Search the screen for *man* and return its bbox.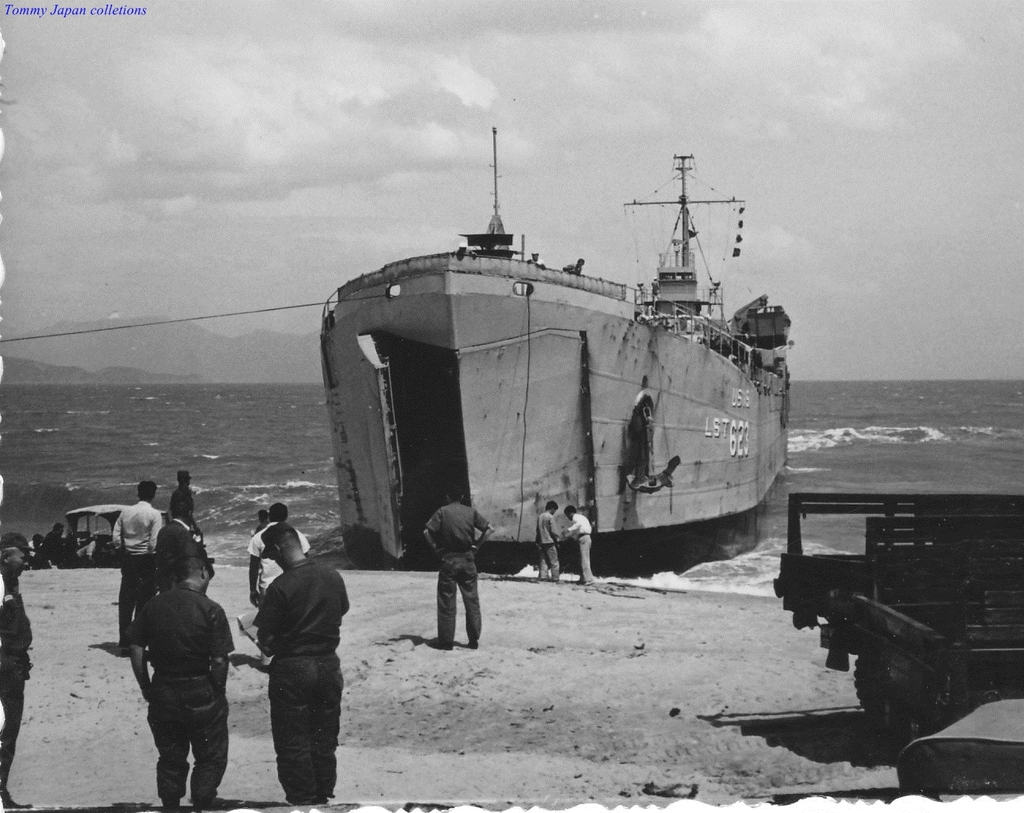
Found: pyautogui.locateOnScreen(533, 498, 562, 577).
